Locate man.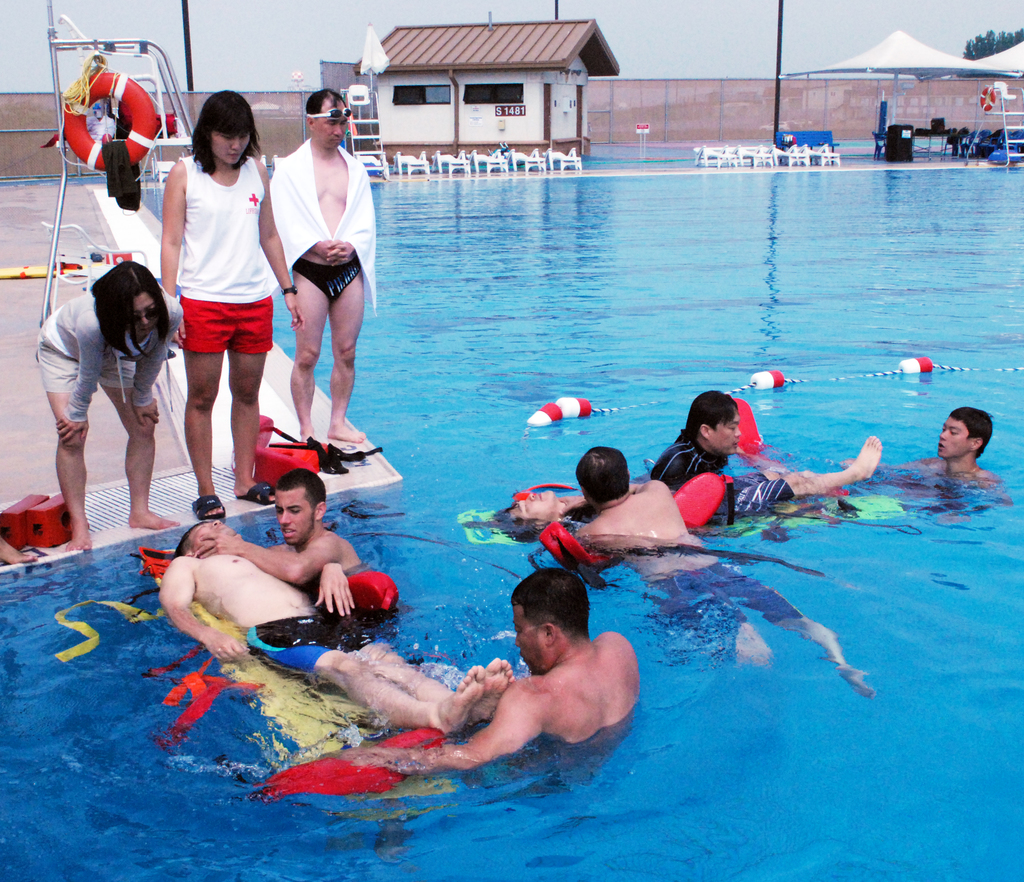
Bounding box: [271,87,383,448].
